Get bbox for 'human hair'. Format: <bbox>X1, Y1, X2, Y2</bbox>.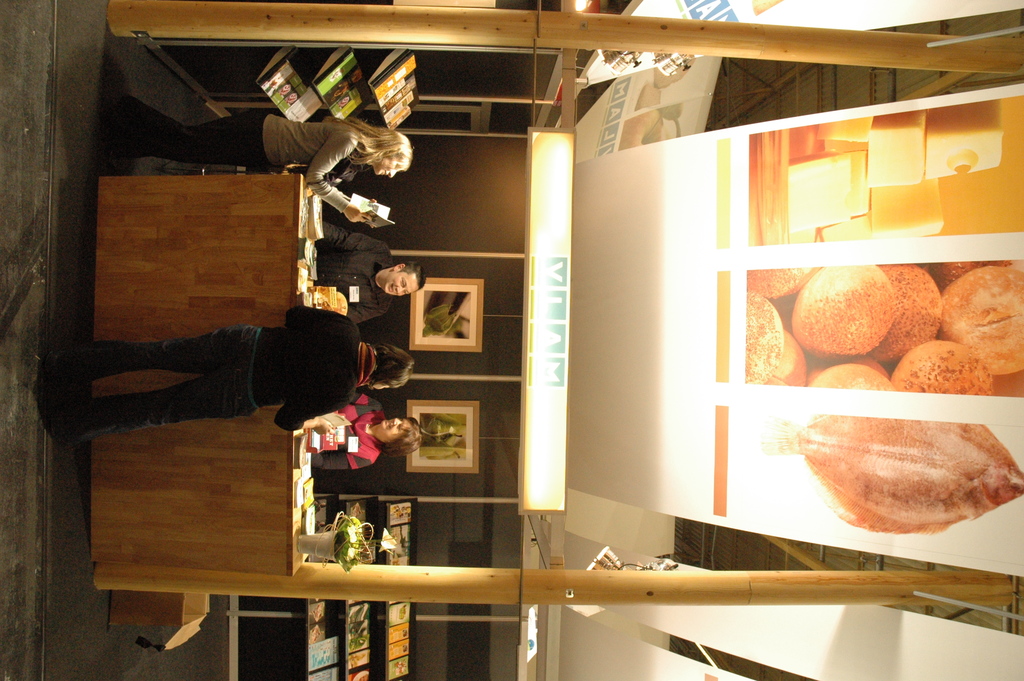
<bbox>397, 262, 425, 290</bbox>.
